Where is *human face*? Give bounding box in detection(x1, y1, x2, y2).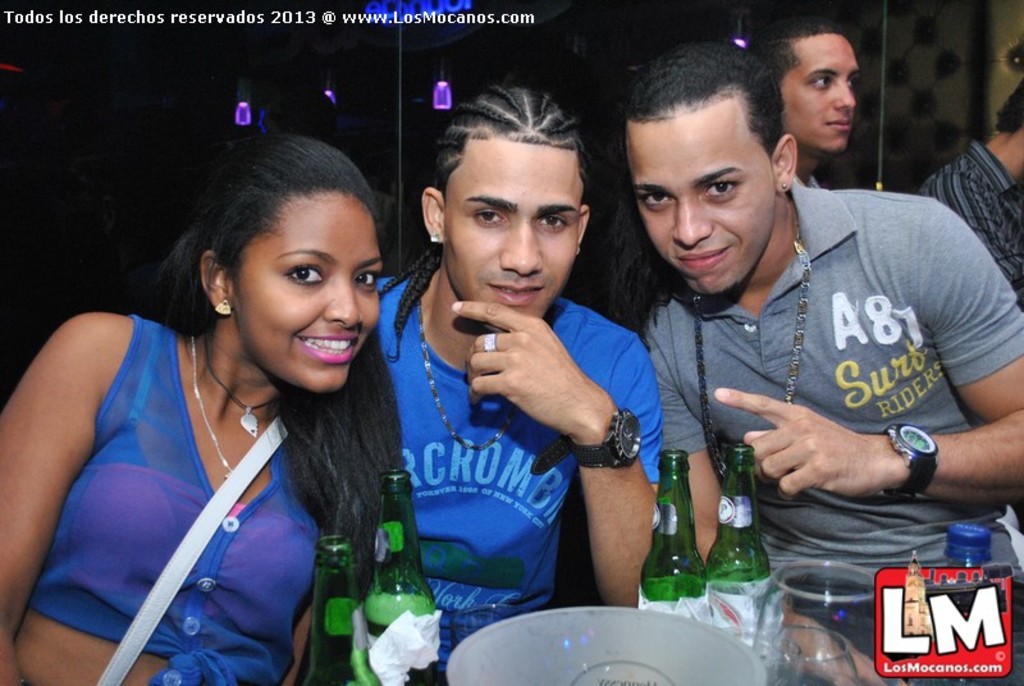
detection(439, 133, 584, 329).
